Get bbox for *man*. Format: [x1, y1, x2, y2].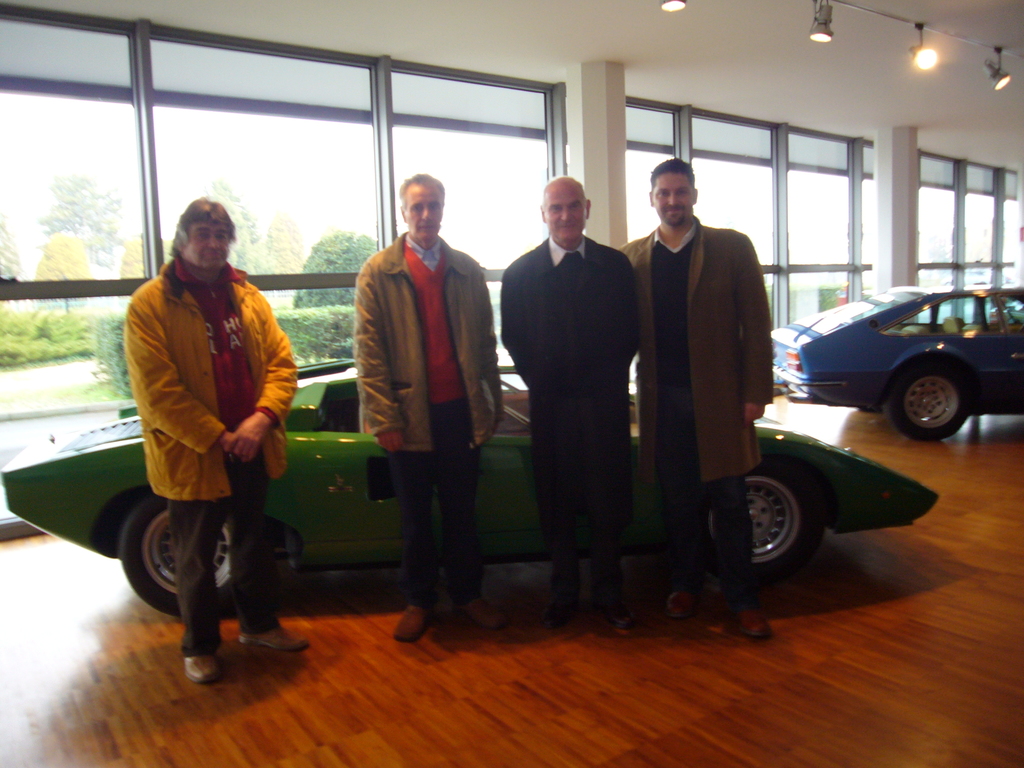
[358, 178, 504, 648].
